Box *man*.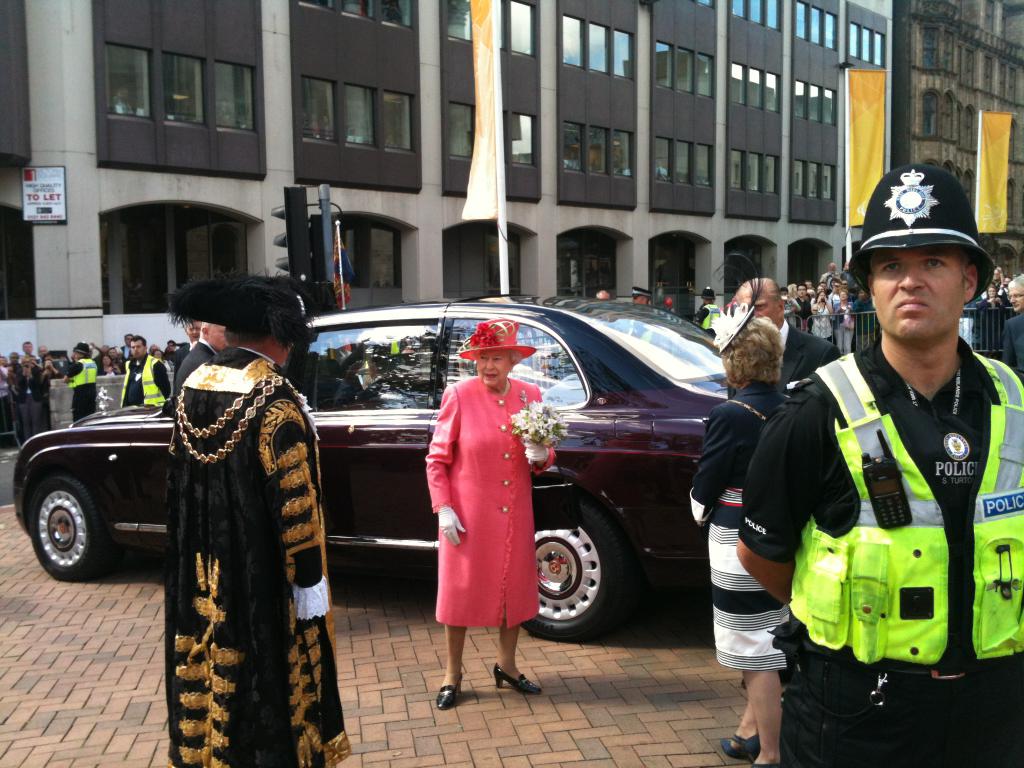
{"left": 16, "top": 339, "right": 34, "bottom": 354}.
